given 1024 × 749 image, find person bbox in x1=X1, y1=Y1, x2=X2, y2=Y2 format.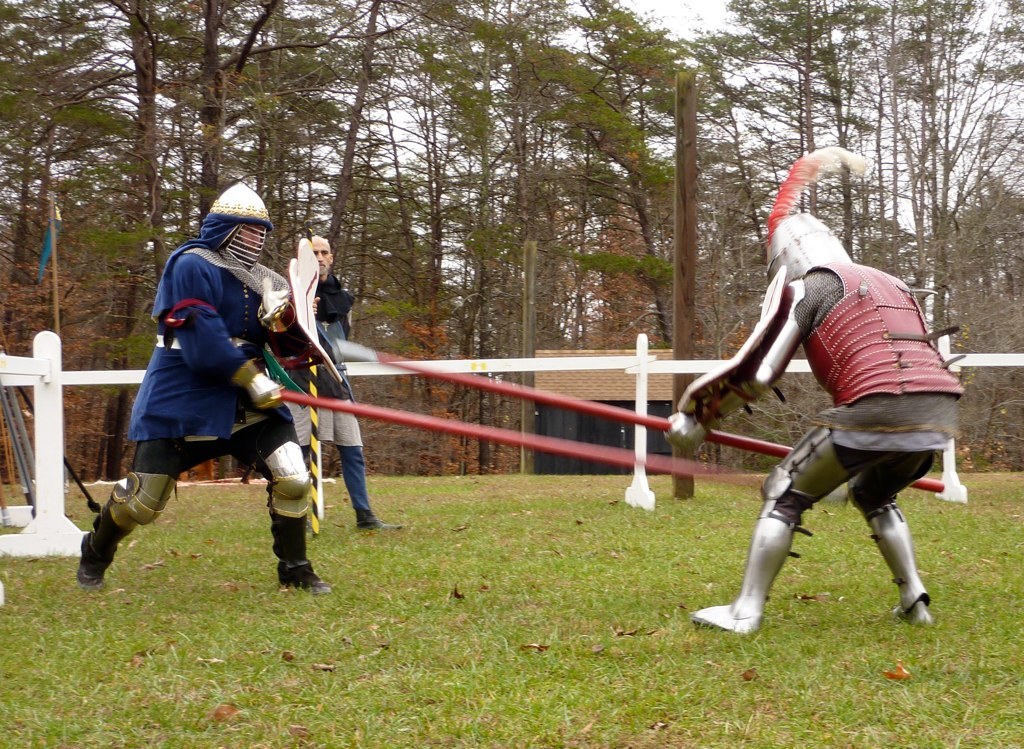
x1=664, y1=145, x2=968, y2=637.
